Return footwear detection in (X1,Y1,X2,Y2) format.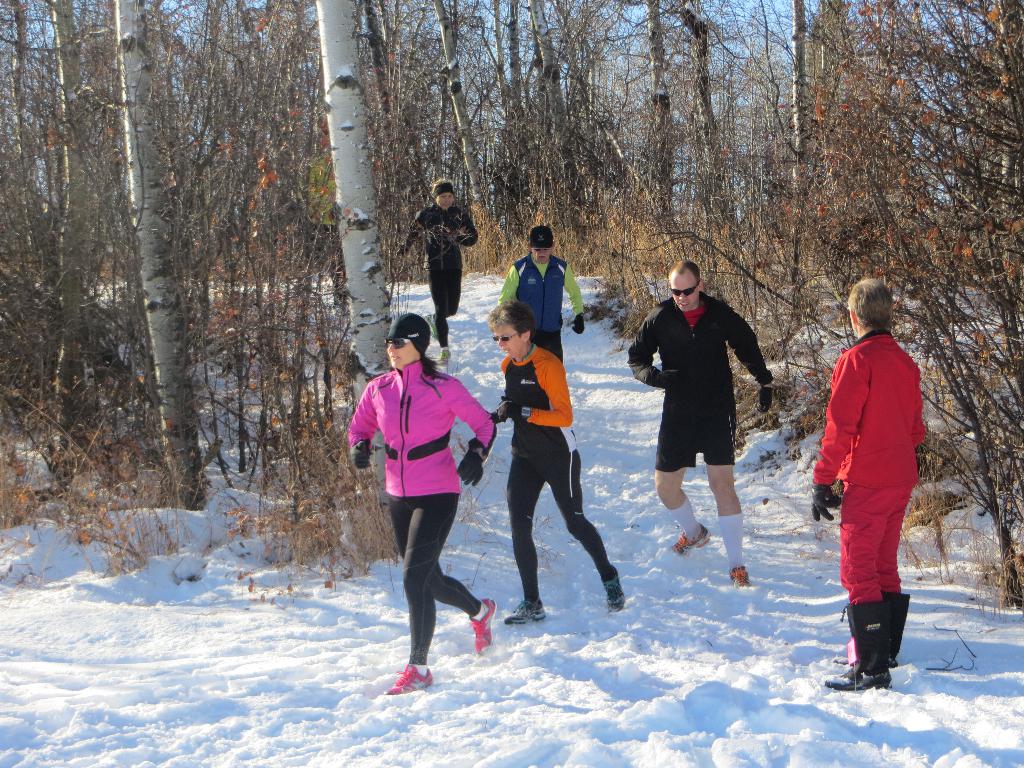
(436,343,451,369).
